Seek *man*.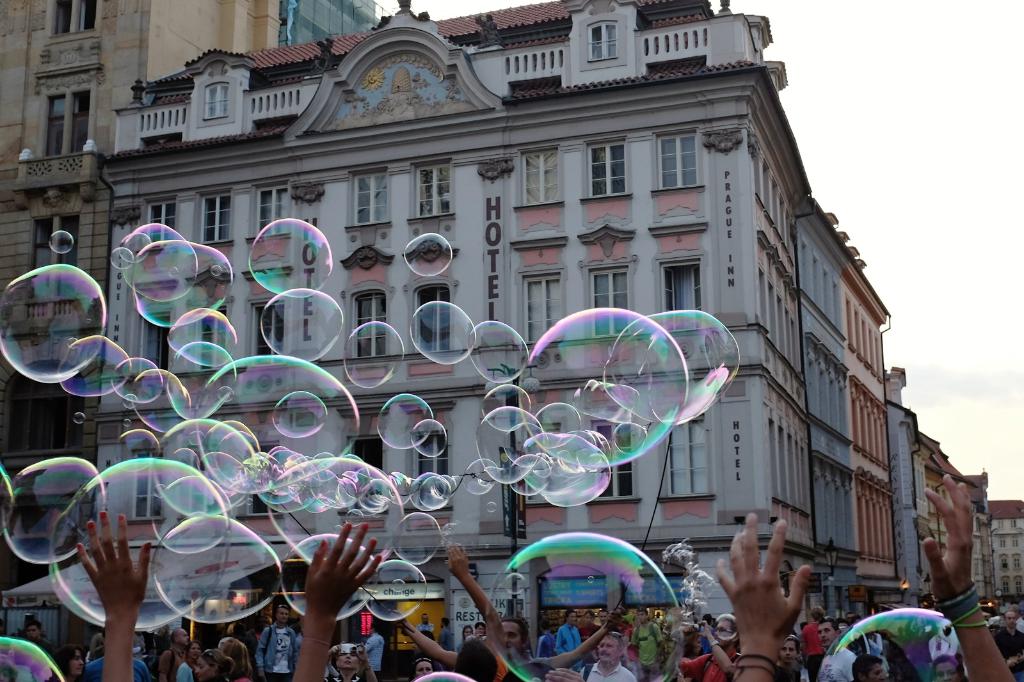
x1=631, y1=608, x2=666, y2=681.
